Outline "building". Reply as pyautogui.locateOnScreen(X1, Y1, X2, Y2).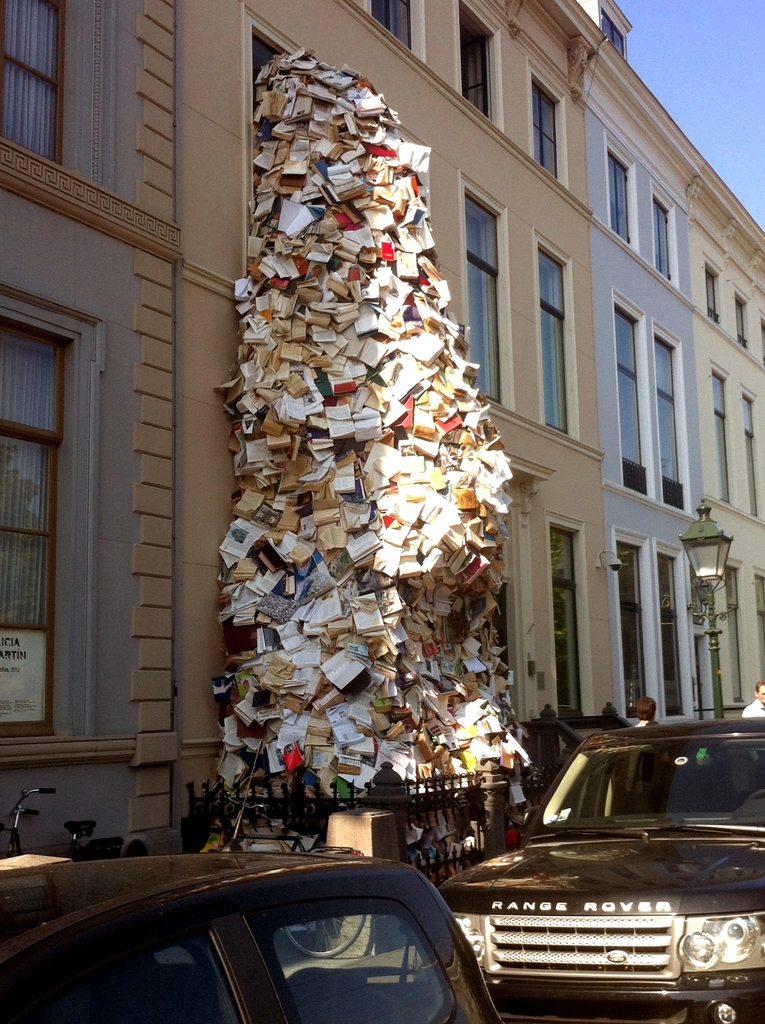
pyautogui.locateOnScreen(597, 0, 705, 719).
